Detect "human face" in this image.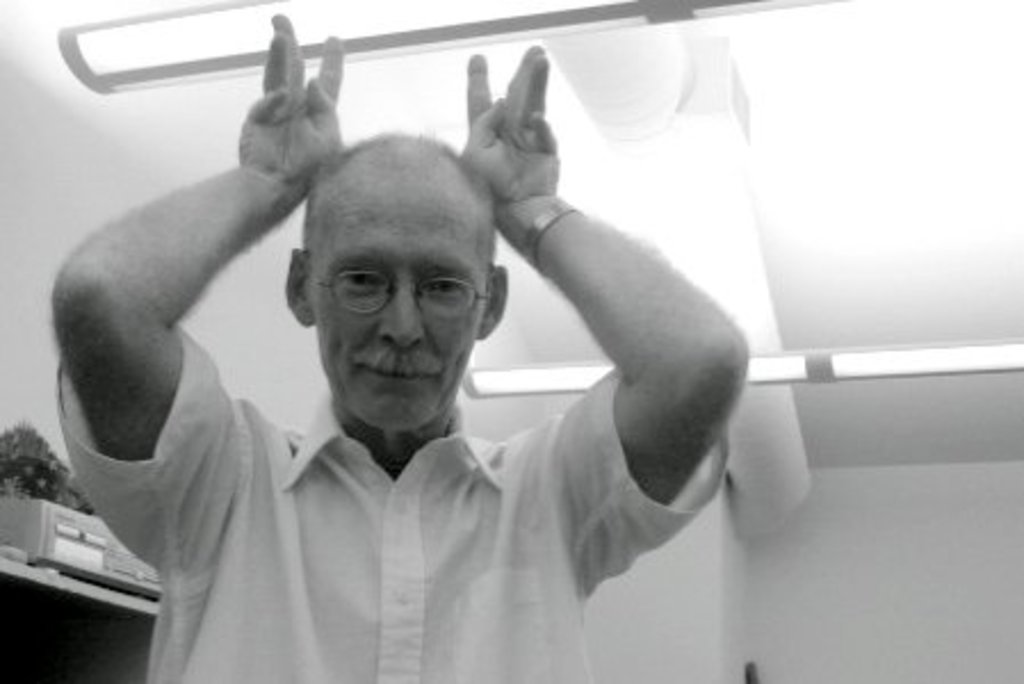
Detection: (x1=306, y1=187, x2=483, y2=438).
